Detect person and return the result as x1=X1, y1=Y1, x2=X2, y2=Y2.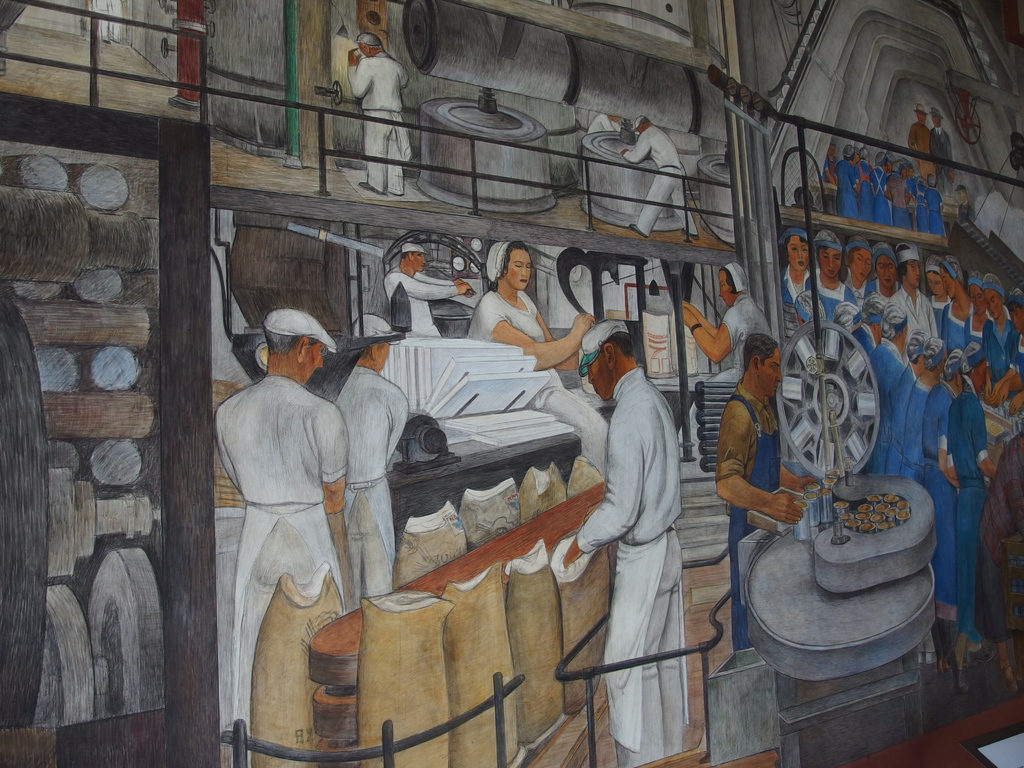
x1=343, y1=26, x2=410, y2=200.
